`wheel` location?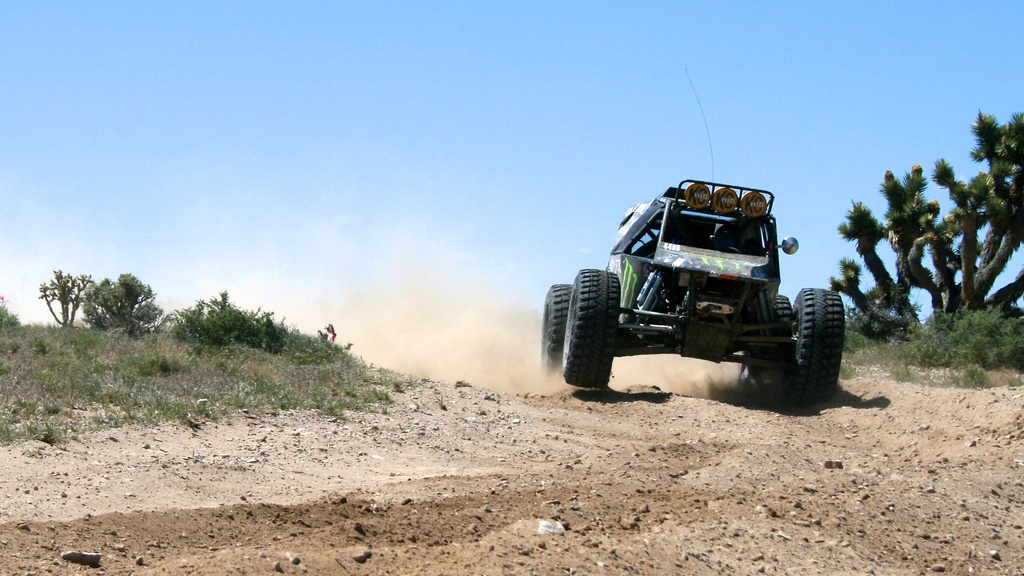
pyautogui.locateOnScreen(749, 309, 793, 402)
